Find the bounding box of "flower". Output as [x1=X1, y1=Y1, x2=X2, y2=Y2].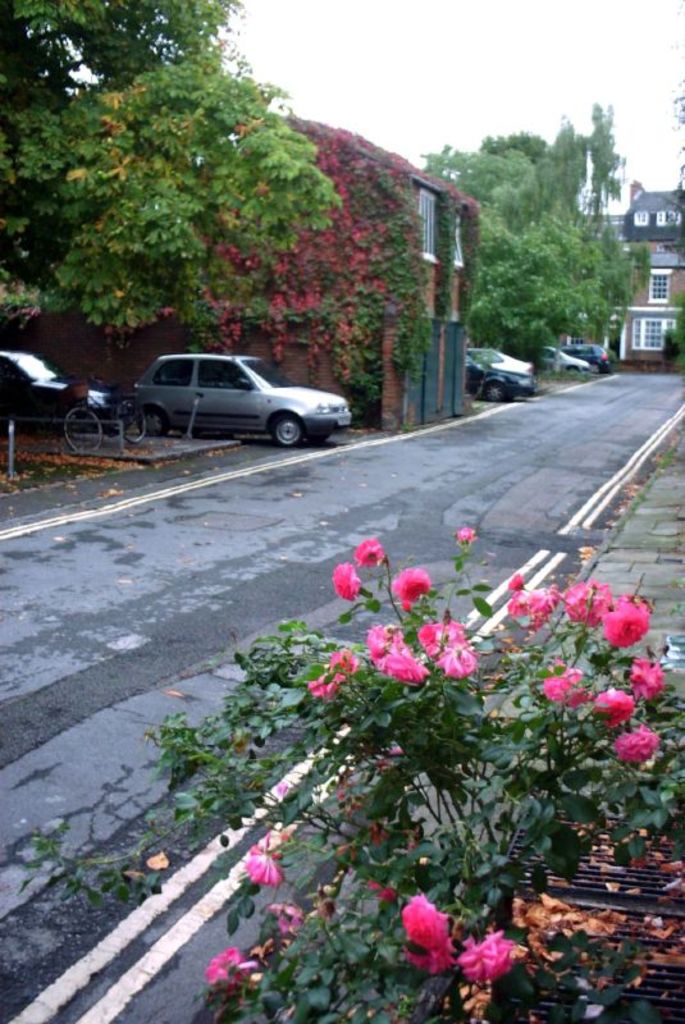
[x1=329, y1=563, x2=362, y2=599].
